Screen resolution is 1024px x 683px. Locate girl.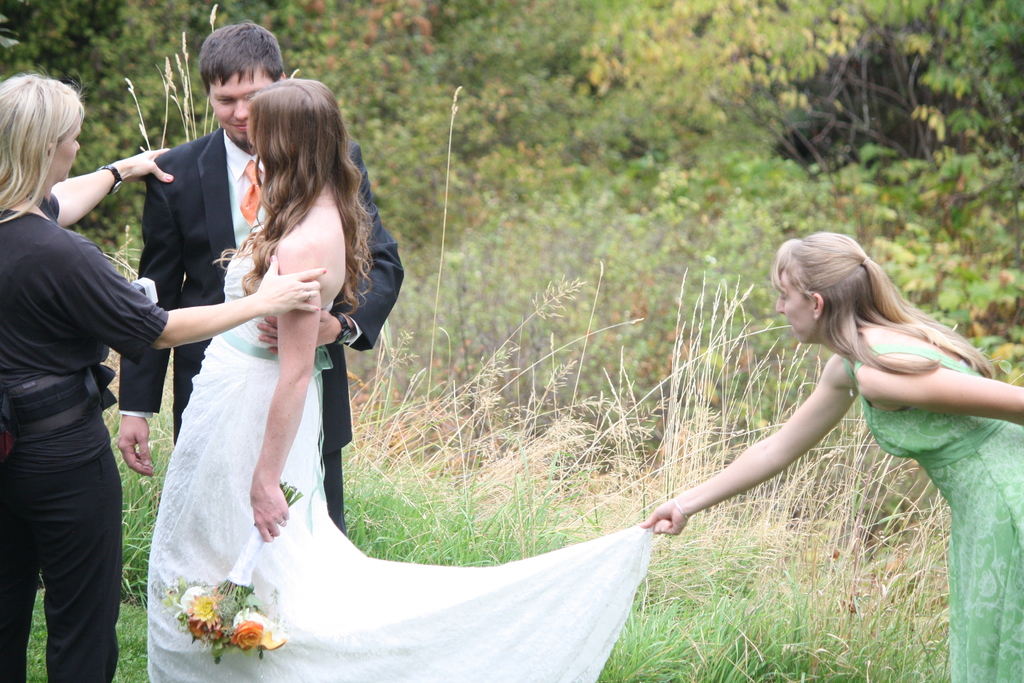
[left=640, top=230, right=1023, bottom=682].
